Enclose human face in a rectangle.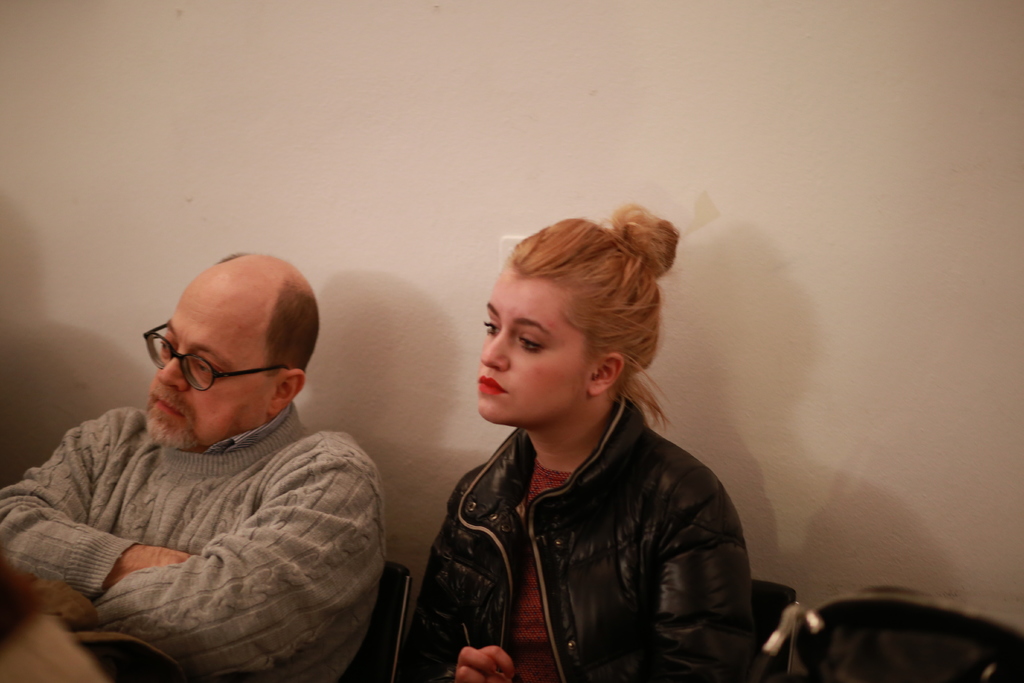
(left=474, top=273, right=596, bottom=425).
